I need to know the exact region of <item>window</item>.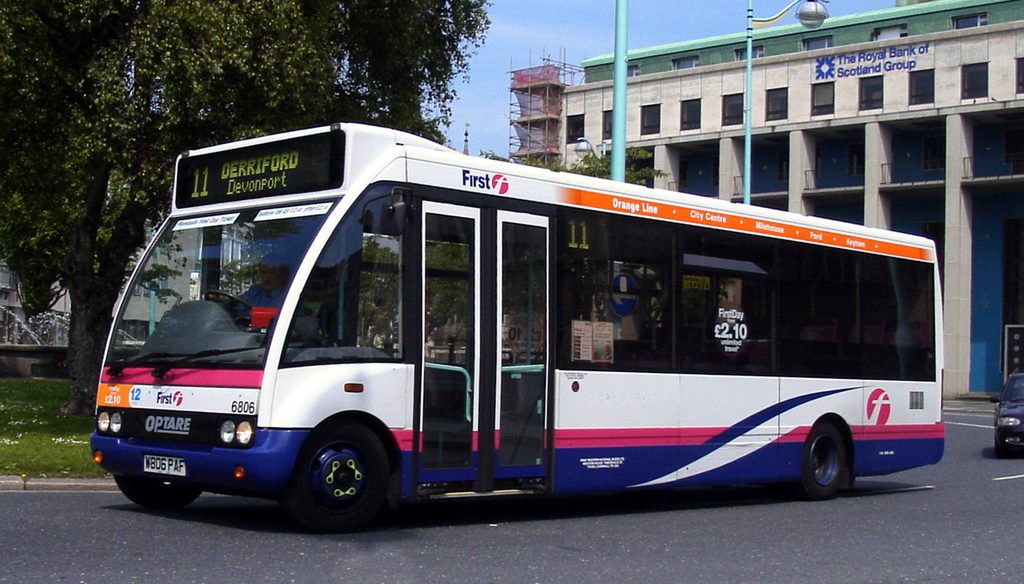
Region: pyautogui.locateOnScreen(567, 112, 588, 143).
